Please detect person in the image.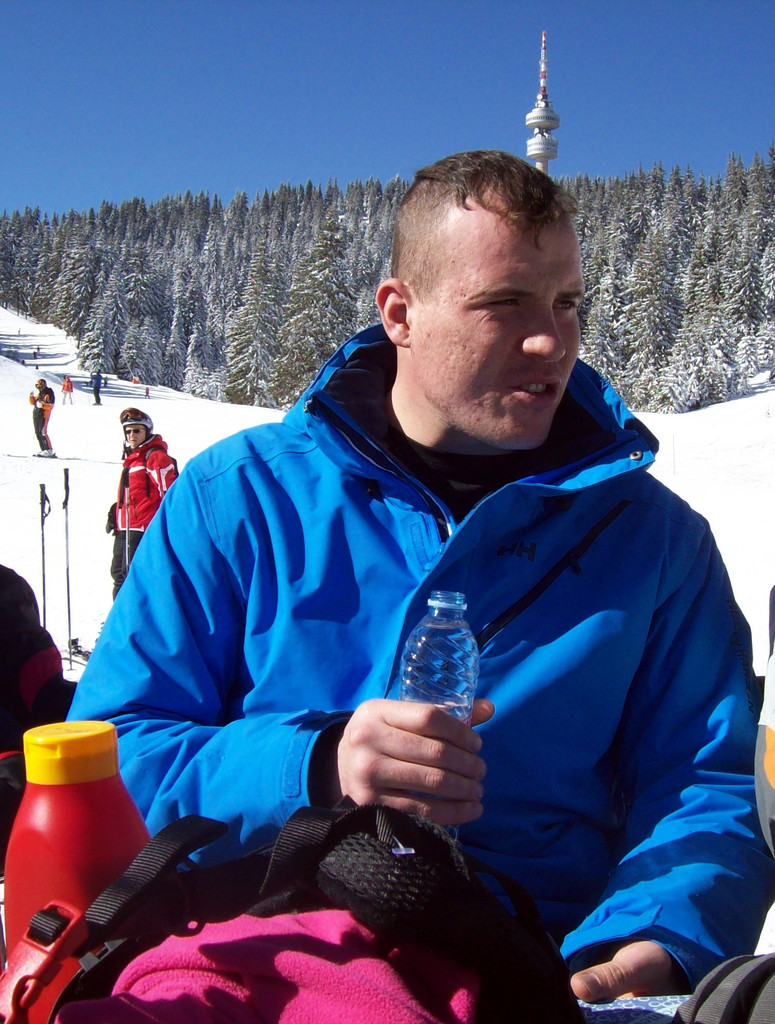
{"left": 93, "top": 404, "right": 184, "bottom": 605}.
